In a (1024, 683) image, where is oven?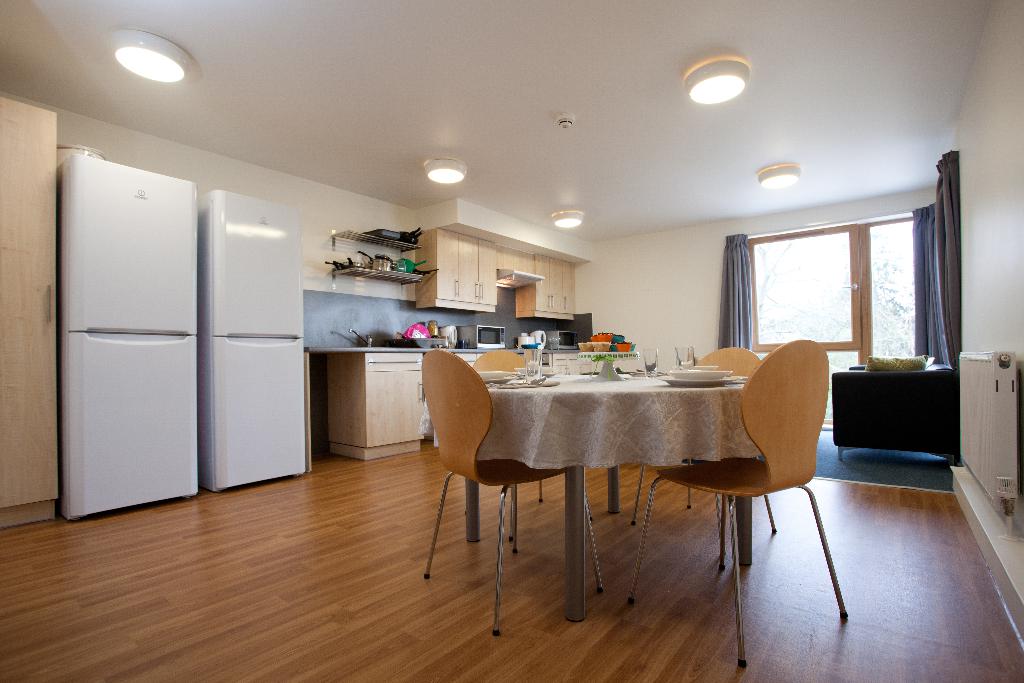
(455,324,506,349).
